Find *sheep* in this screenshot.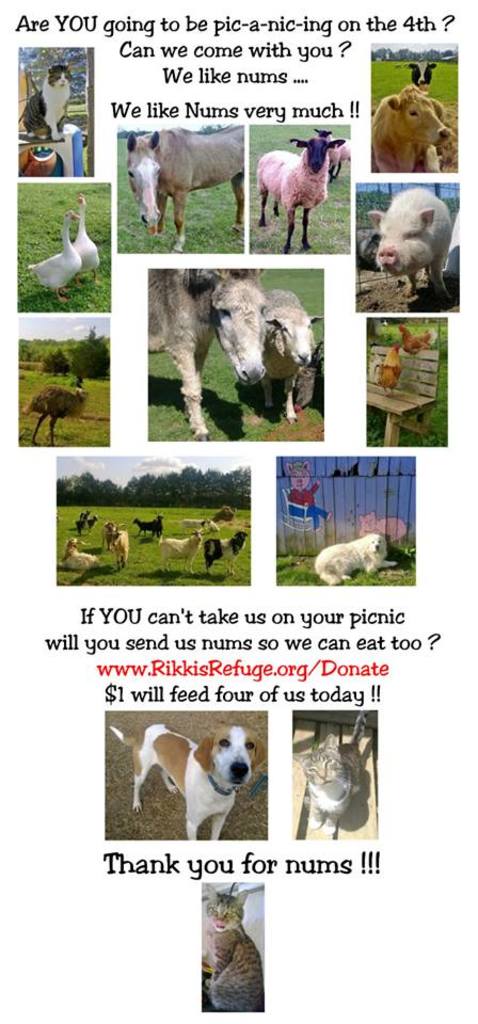
The bounding box for *sheep* is {"left": 376, "top": 84, "right": 464, "bottom": 175}.
